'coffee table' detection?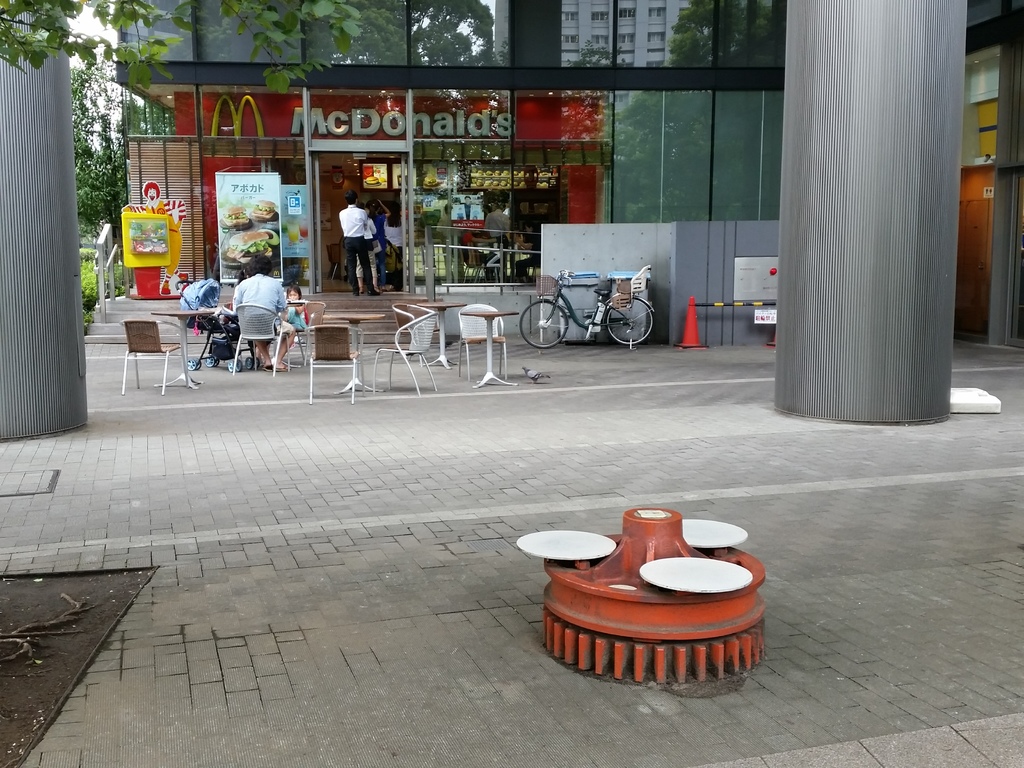
(417,304,463,373)
